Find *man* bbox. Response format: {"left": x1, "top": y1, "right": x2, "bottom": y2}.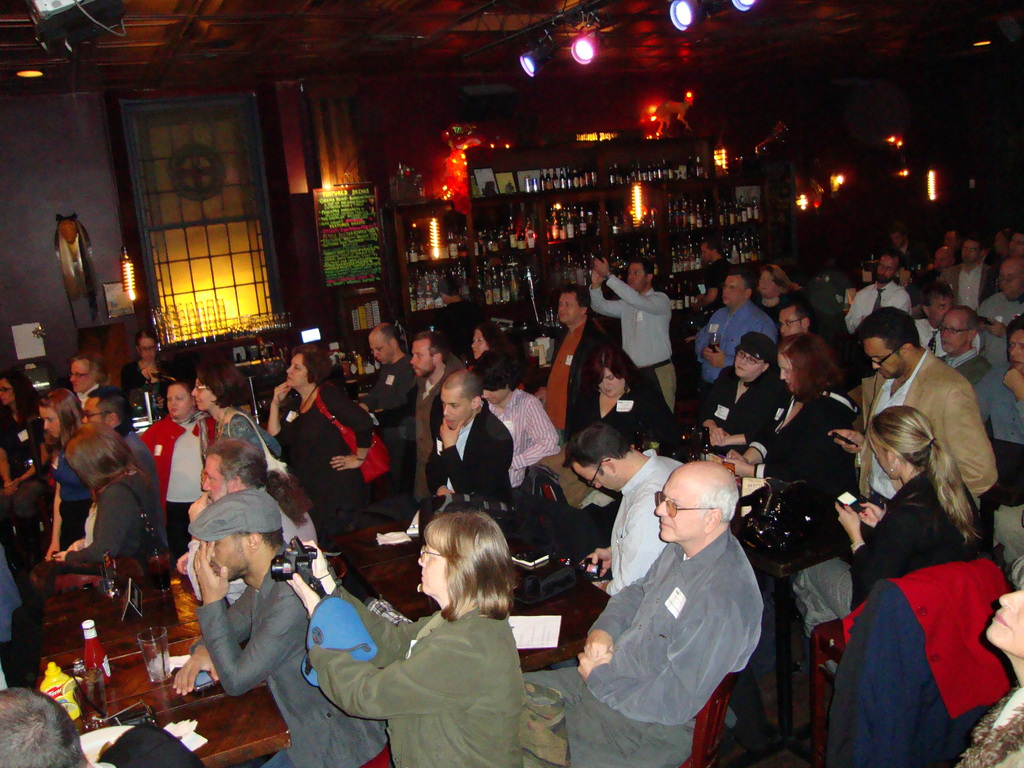
{"left": 522, "top": 450, "right": 762, "bottom": 767}.
